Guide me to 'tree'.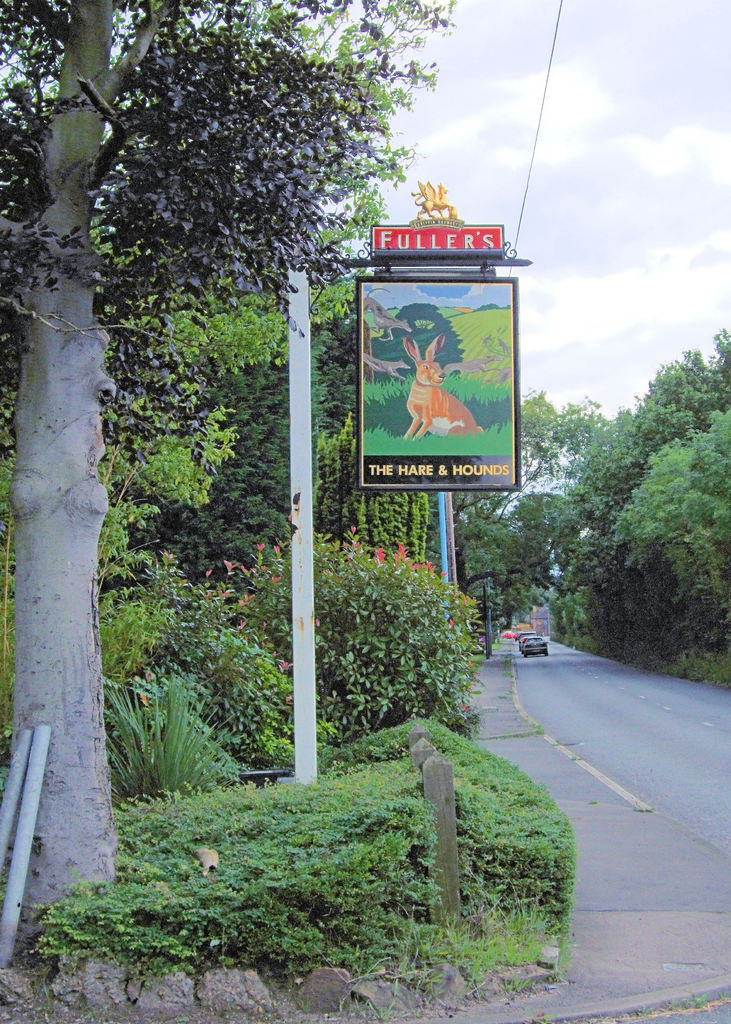
Guidance: bbox=(115, 252, 454, 606).
